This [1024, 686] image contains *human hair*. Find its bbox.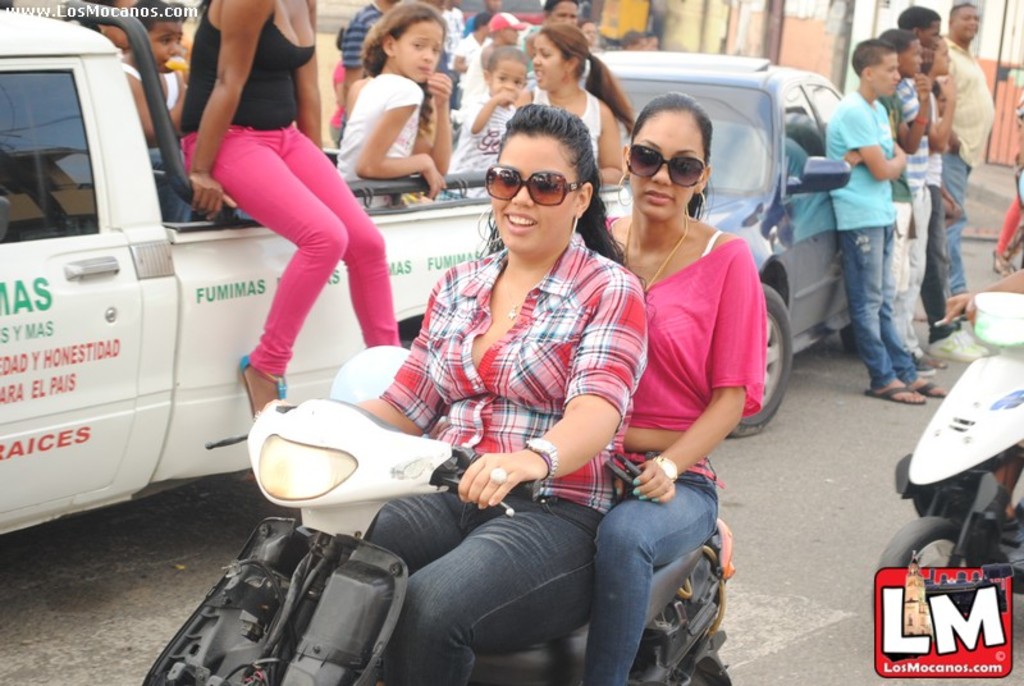
474 95 603 239.
